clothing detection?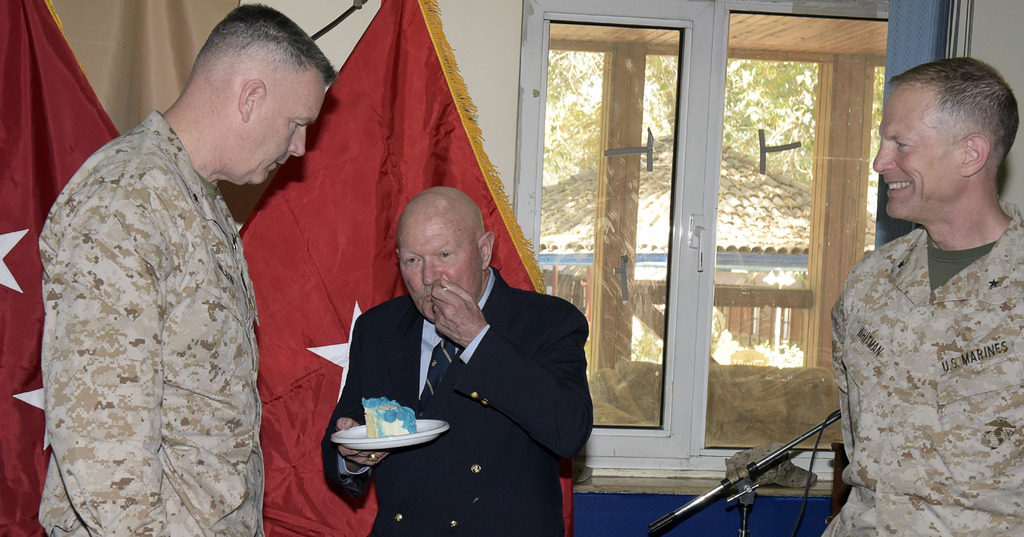
[x1=832, y1=218, x2=1023, y2=536]
